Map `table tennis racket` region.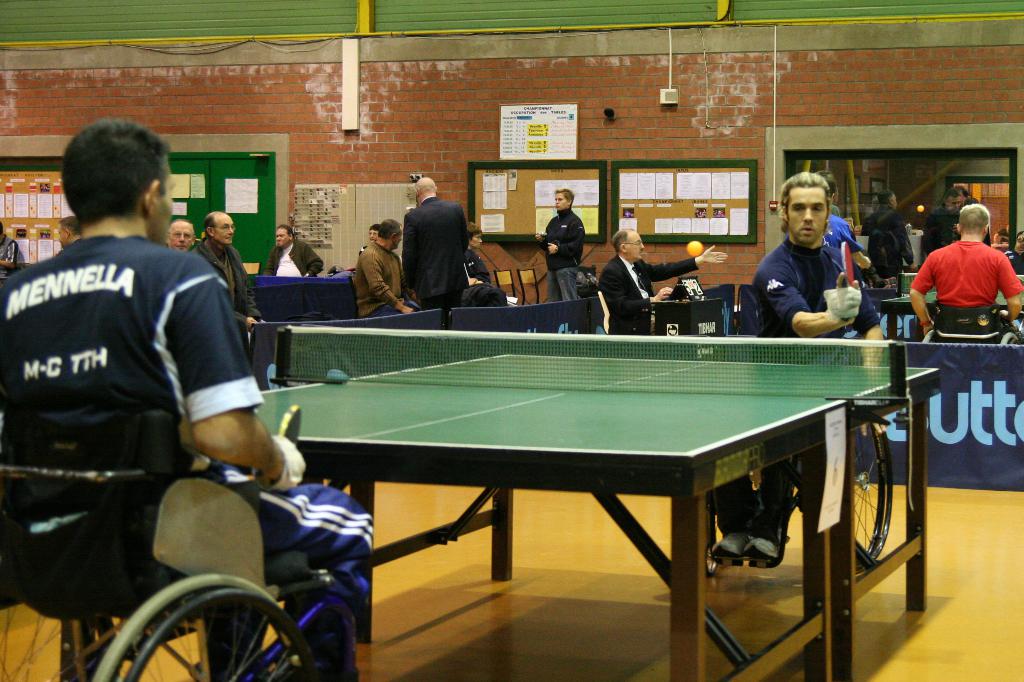
Mapped to 840,238,859,322.
